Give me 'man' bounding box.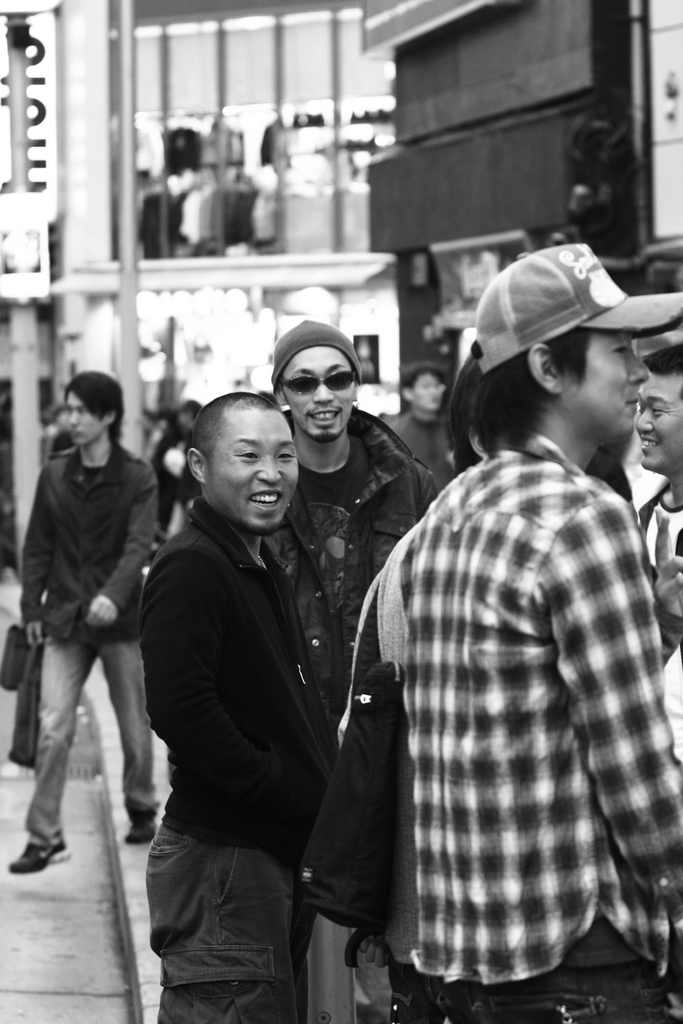
x1=5, y1=365, x2=166, y2=876.
